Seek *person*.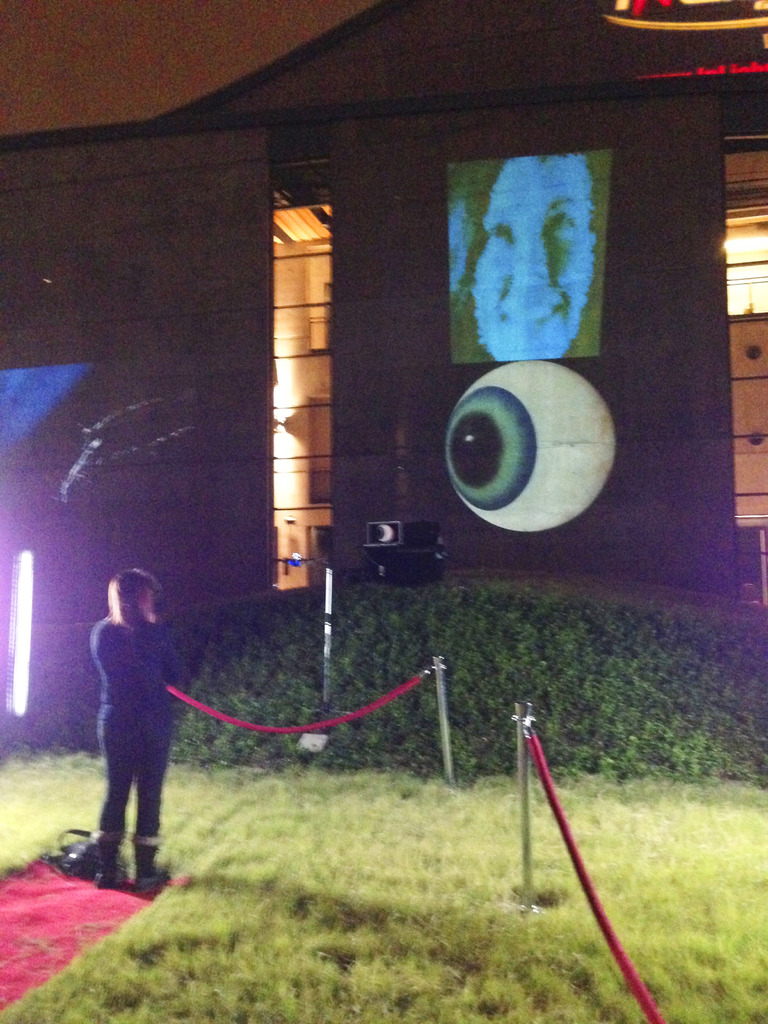
[74,557,195,886].
